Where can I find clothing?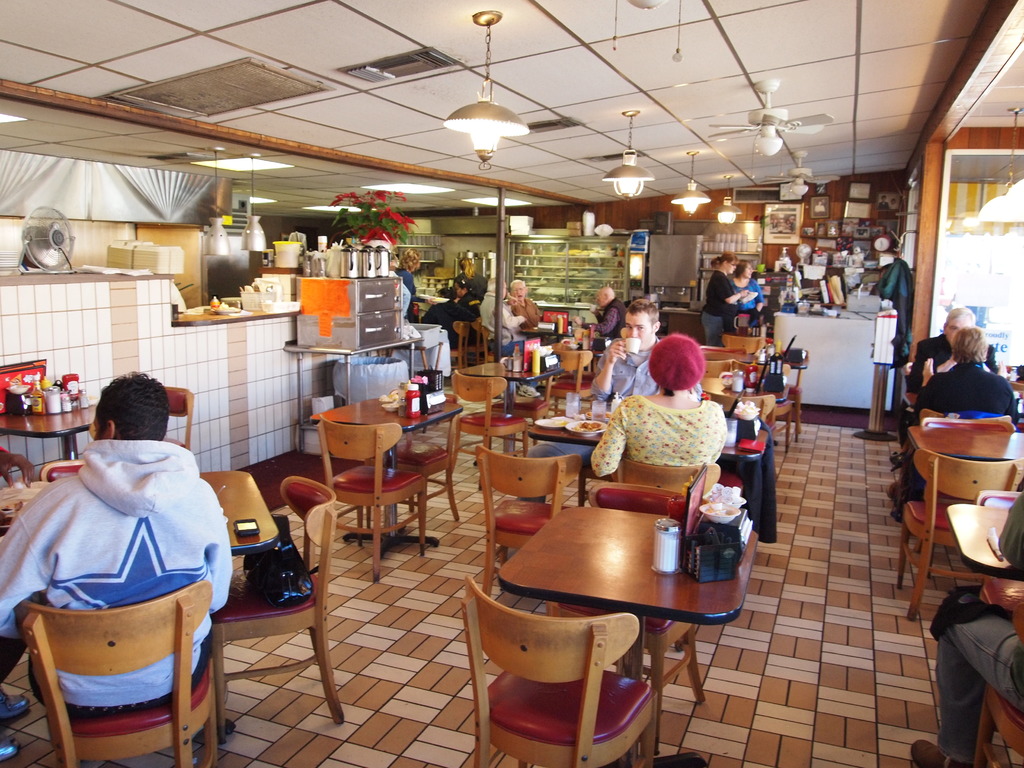
You can find it at 506:296:541:331.
